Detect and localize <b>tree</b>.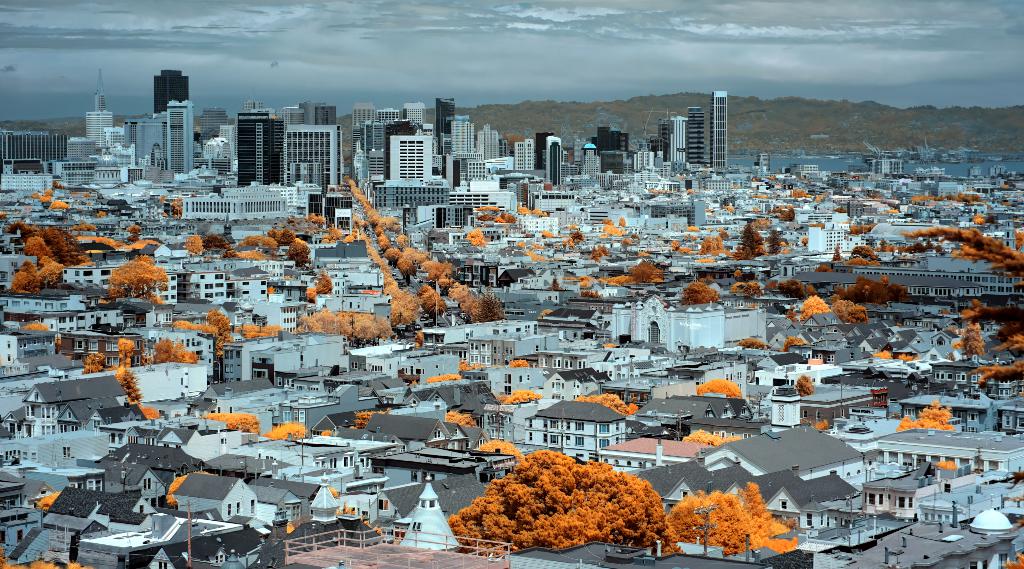
Localized at crop(344, 407, 395, 429).
